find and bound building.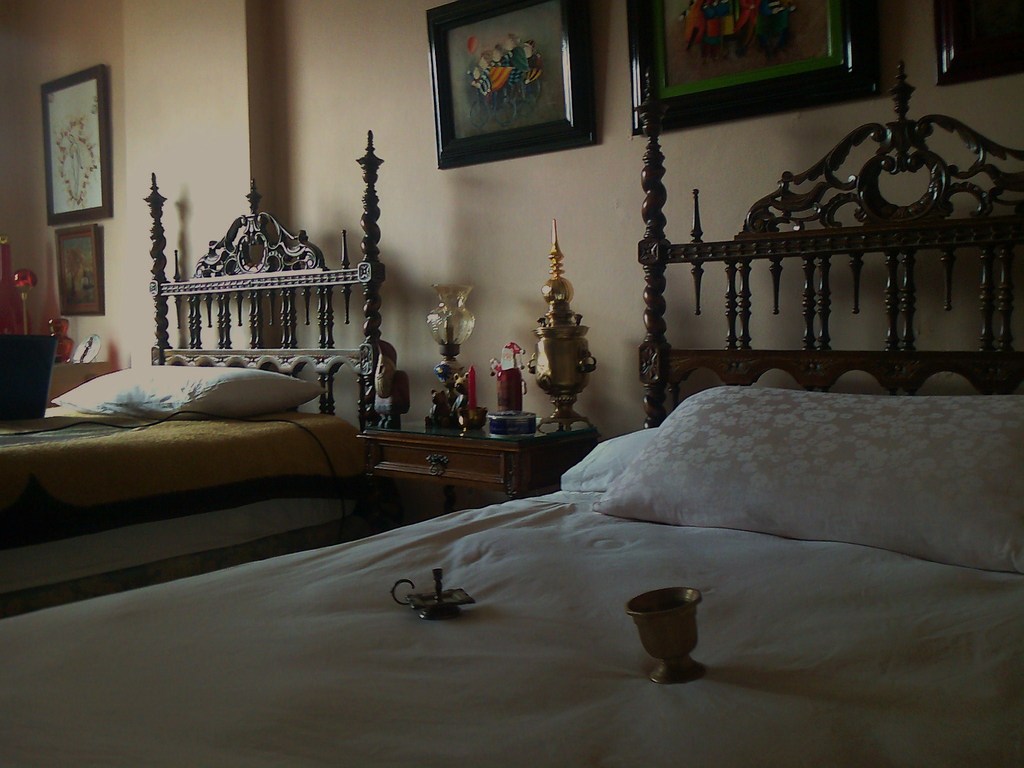
Bound: box=[0, 0, 1023, 767].
